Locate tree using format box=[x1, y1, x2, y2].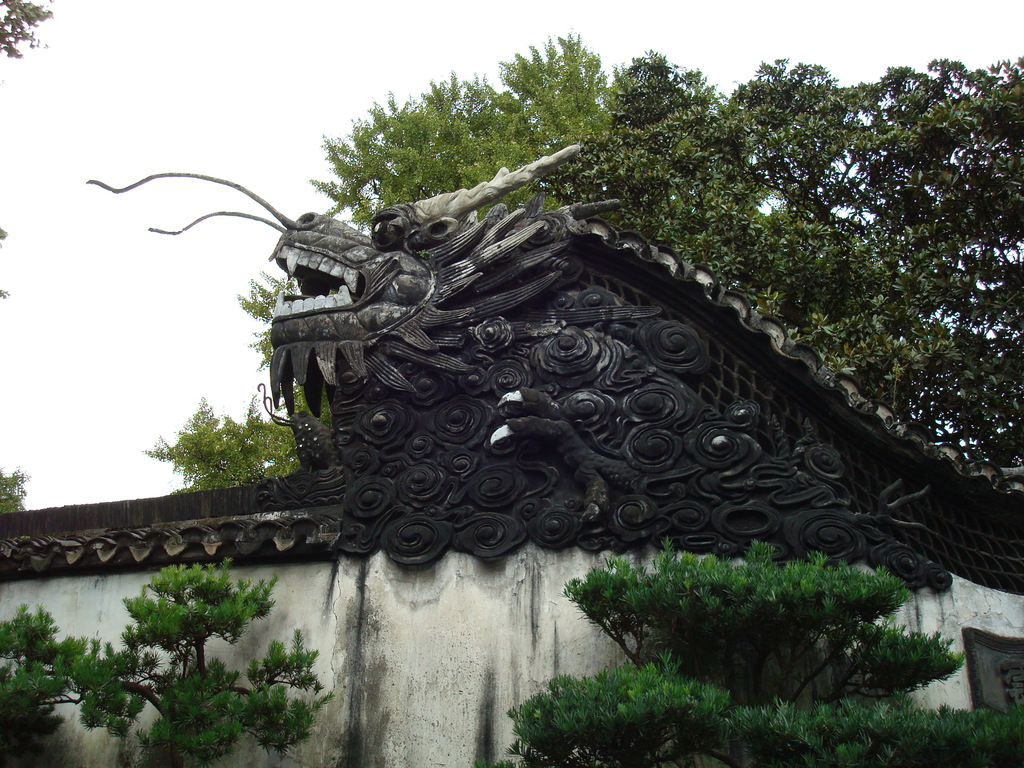
box=[143, 269, 294, 493].
